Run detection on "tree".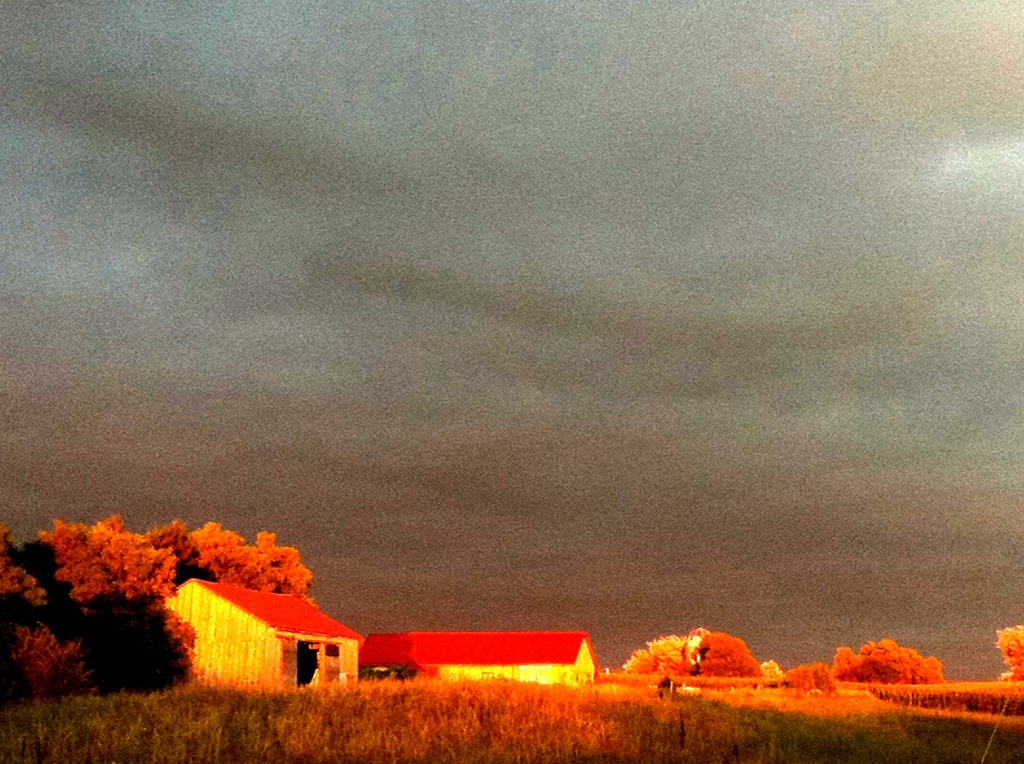
Result: (0, 507, 307, 693).
